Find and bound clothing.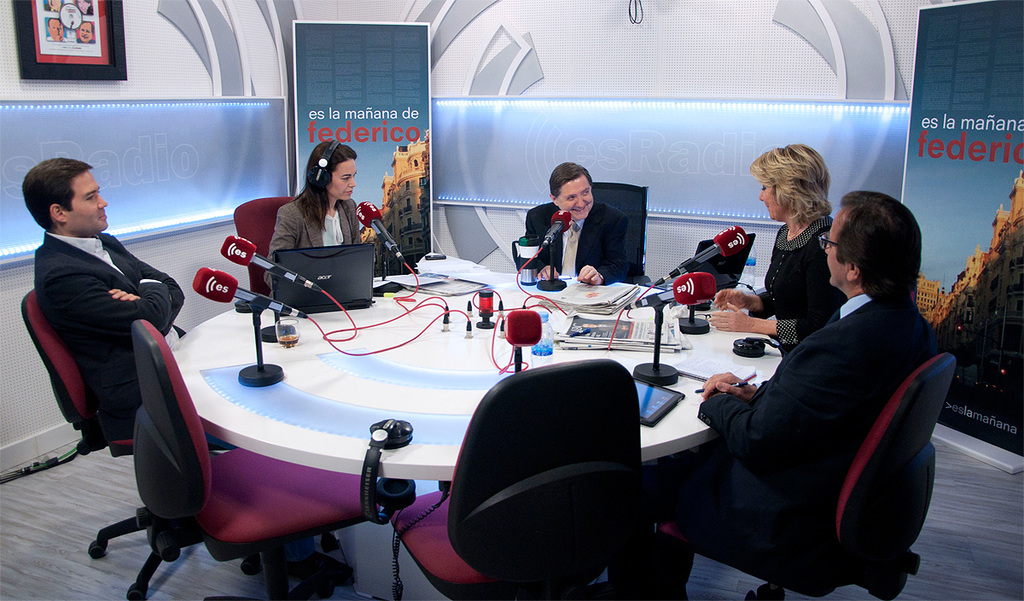
Bound: (750,224,844,347).
